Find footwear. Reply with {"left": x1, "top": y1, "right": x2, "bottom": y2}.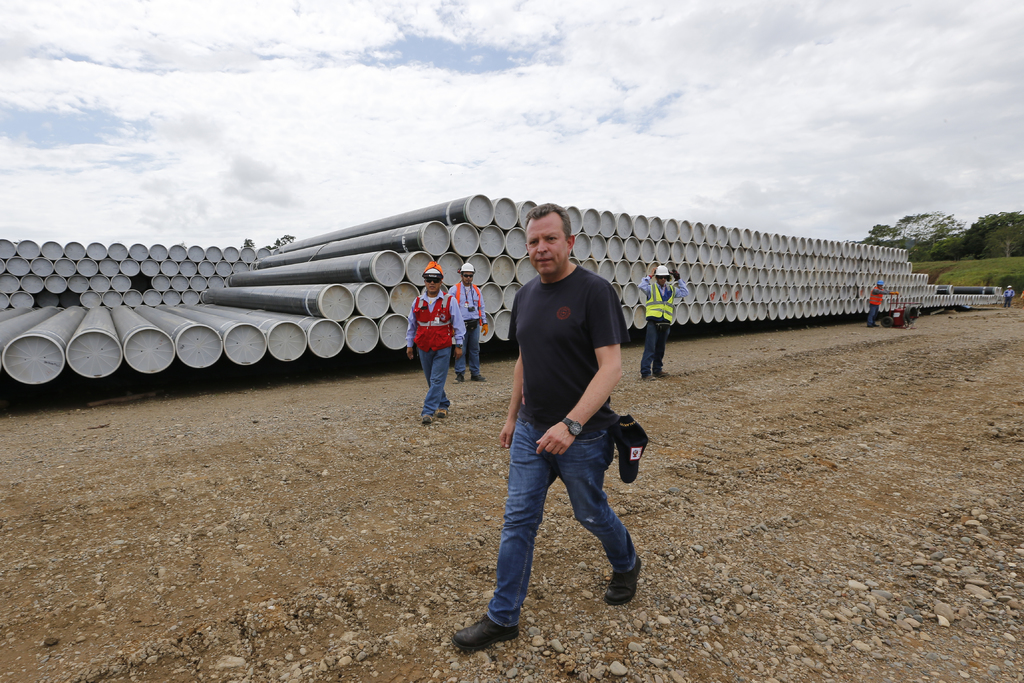
{"left": 642, "top": 371, "right": 655, "bottom": 381}.
